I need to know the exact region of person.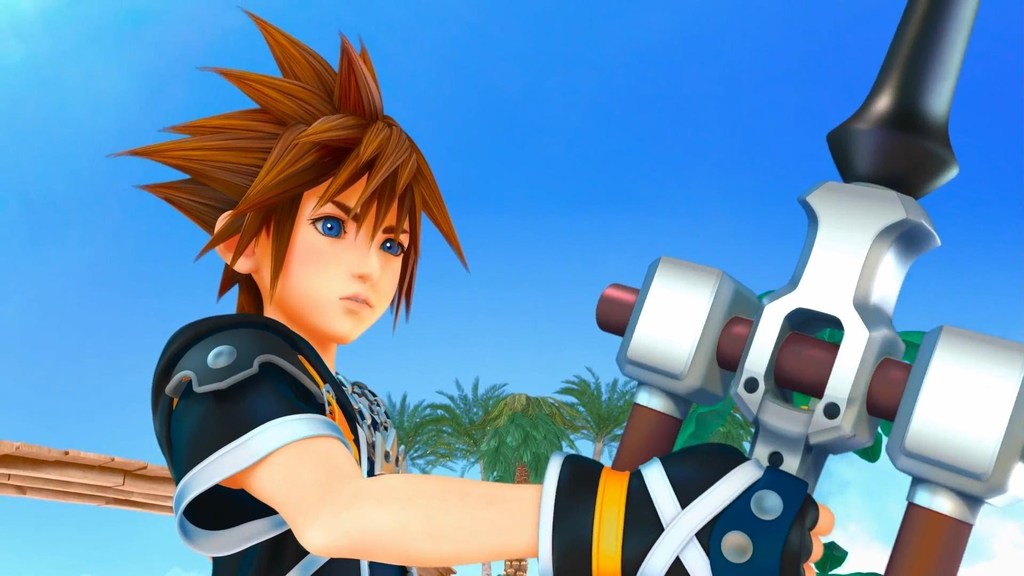
Region: <region>107, 1, 835, 575</region>.
